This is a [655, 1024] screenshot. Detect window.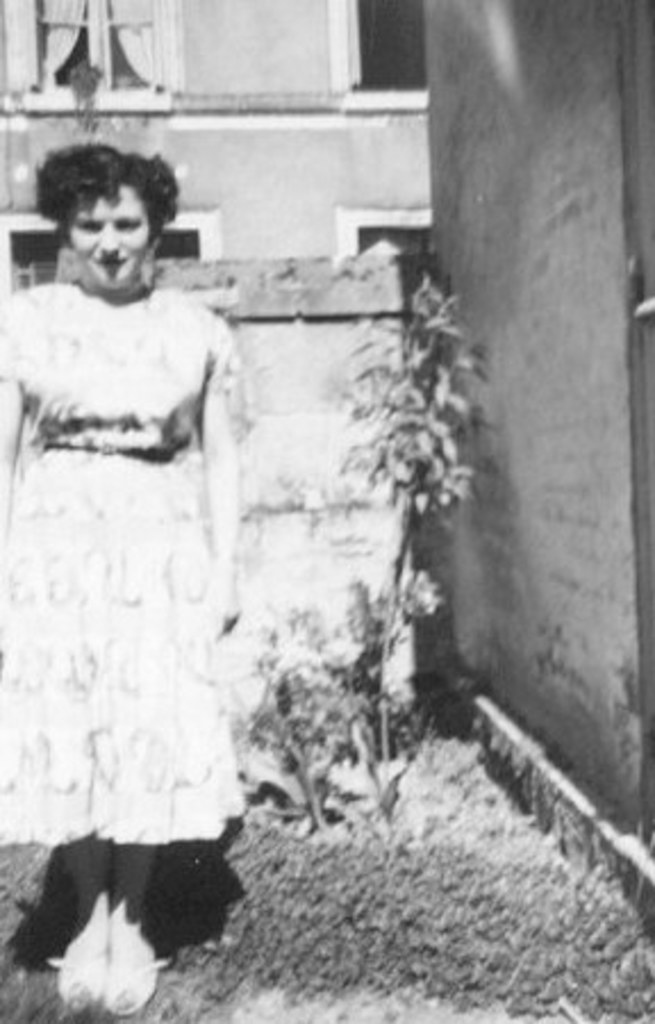
5 0 180 112.
